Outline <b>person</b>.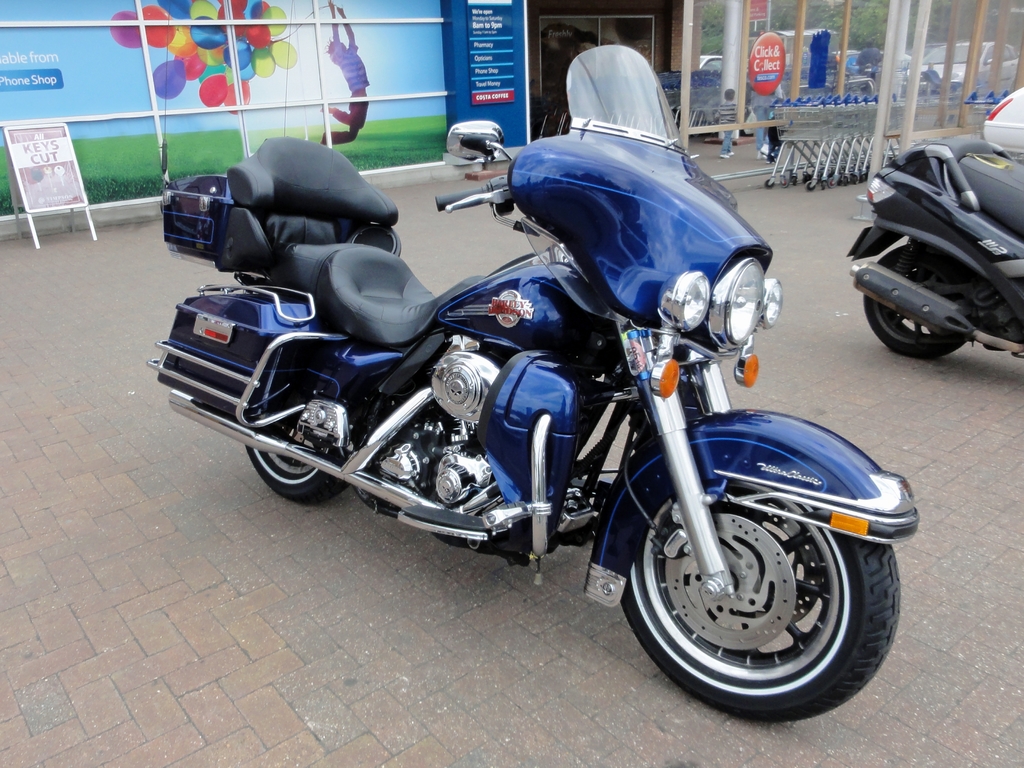
Outline: box=[712, 86, 740, 164].
